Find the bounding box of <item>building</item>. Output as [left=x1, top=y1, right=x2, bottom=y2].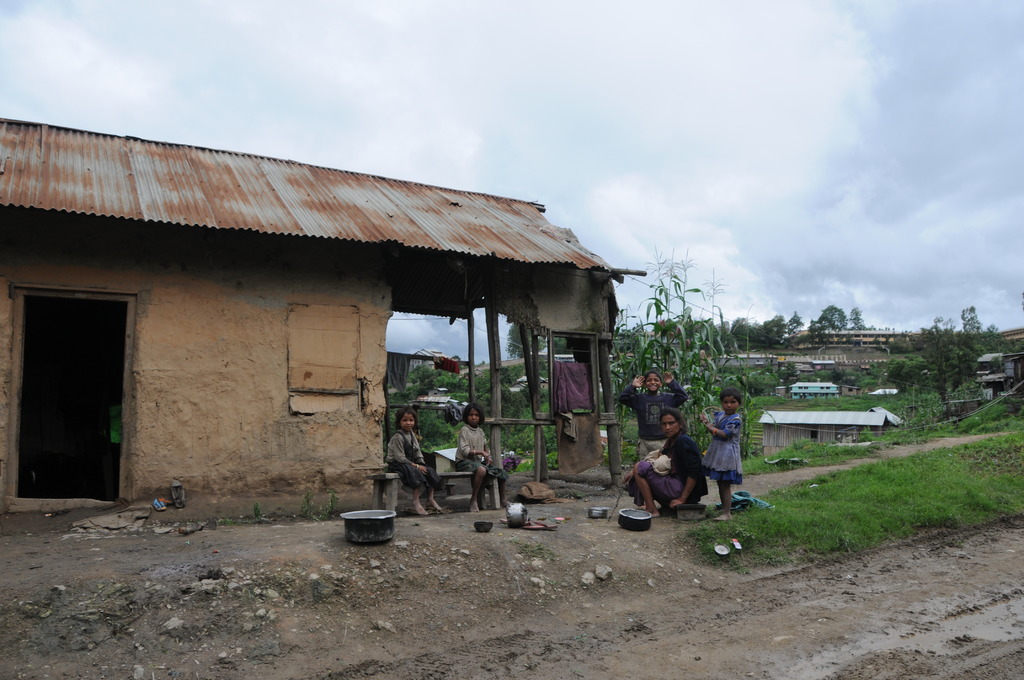
[left=783, top=327, right=916, bottom=352].
